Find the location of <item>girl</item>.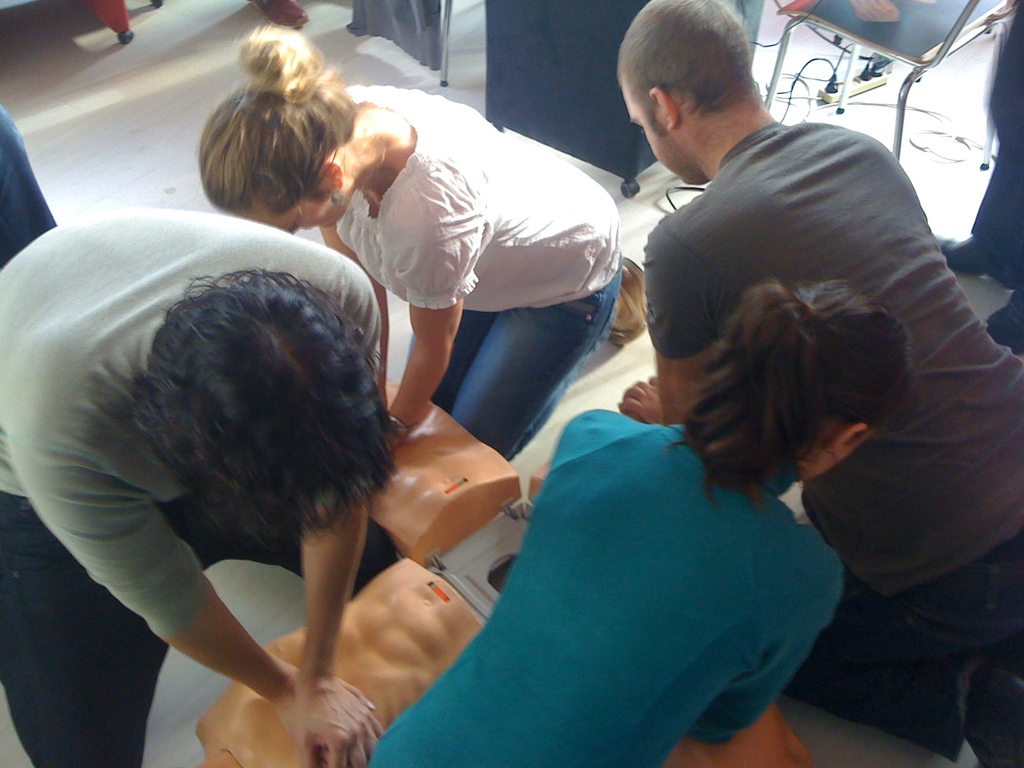
Location: {"left": 193, "top": 20, "right": 653, "bottom": 455}.
